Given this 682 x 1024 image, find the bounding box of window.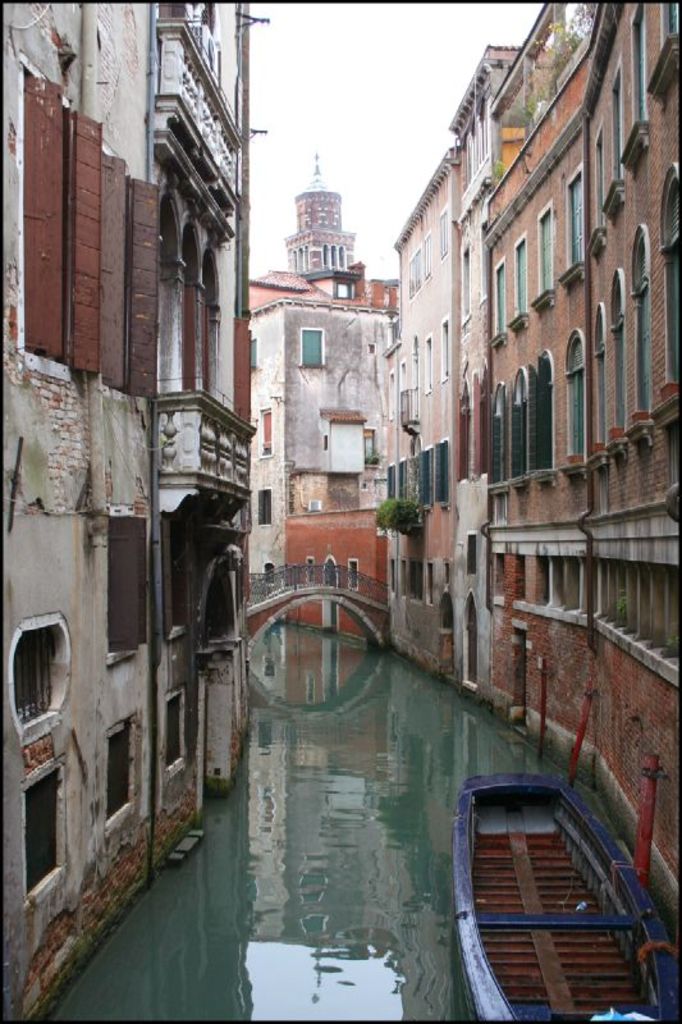
12, 612, 73, 744.
